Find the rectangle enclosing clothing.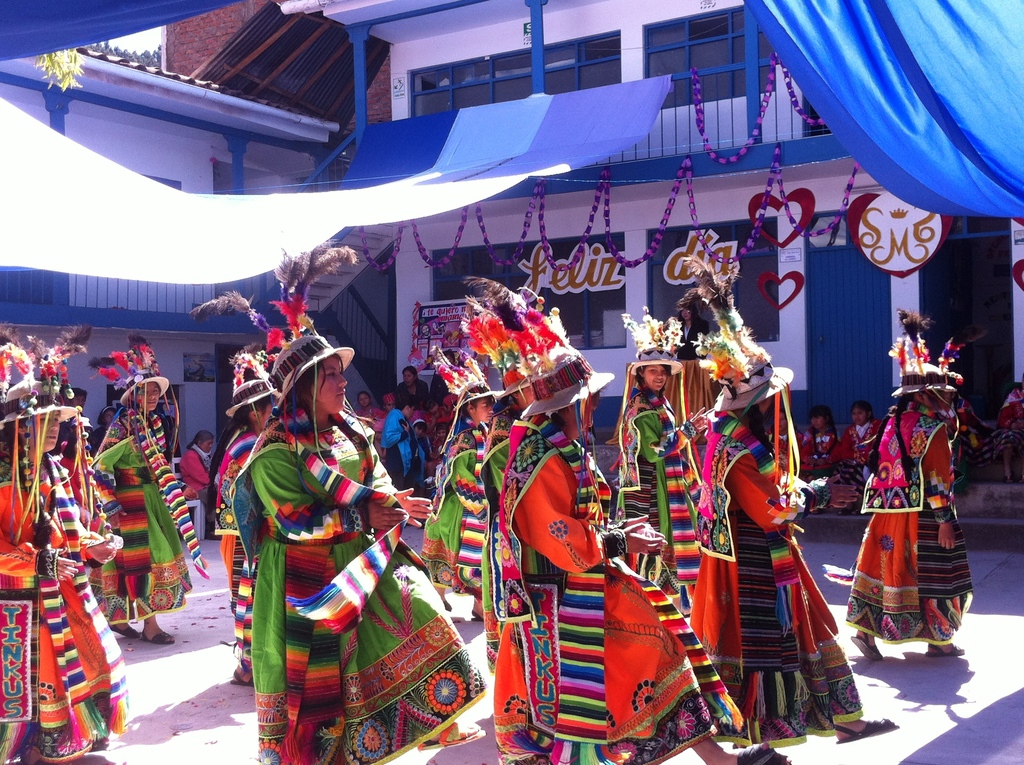
x1=840 y1=426 x2=879 y2=511.
